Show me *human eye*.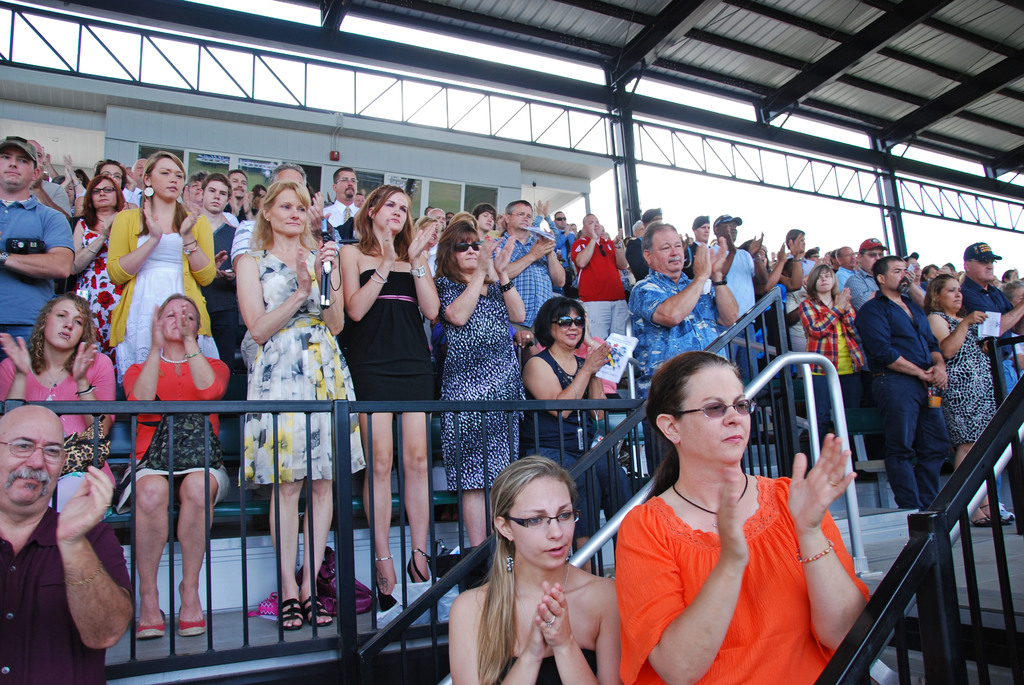
*human eye* is here: rect(557, 505, 573, 519).
